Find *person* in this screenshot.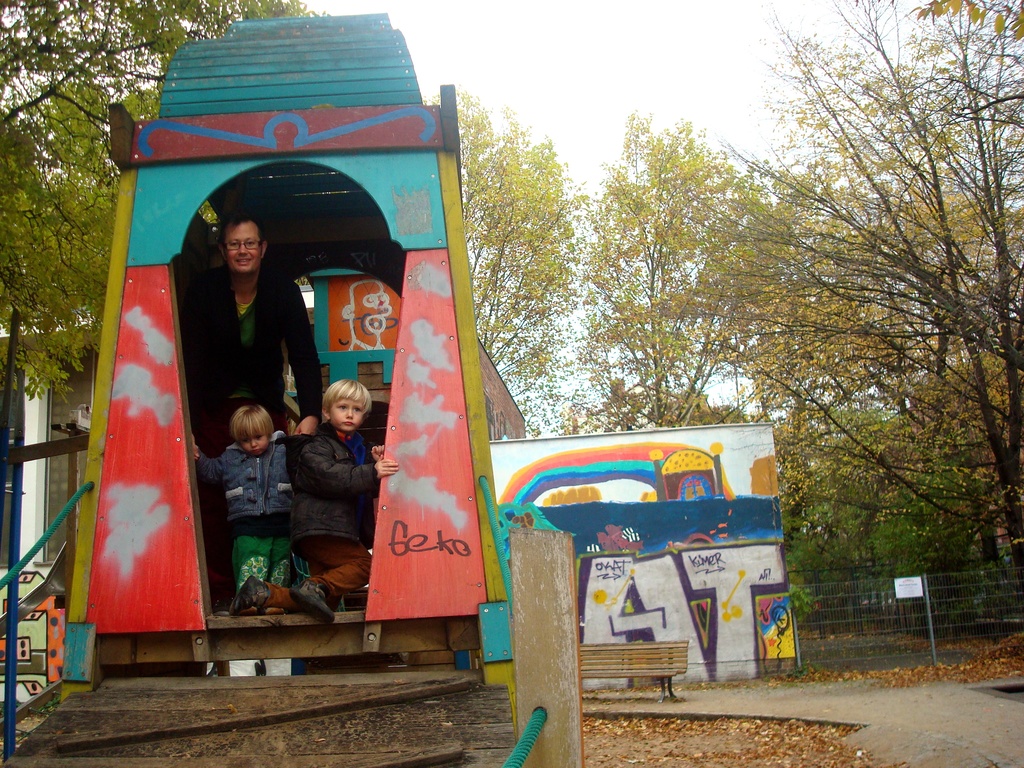
The bounding box for *person* is (left=191, top=406, right=310, bottom=609).
